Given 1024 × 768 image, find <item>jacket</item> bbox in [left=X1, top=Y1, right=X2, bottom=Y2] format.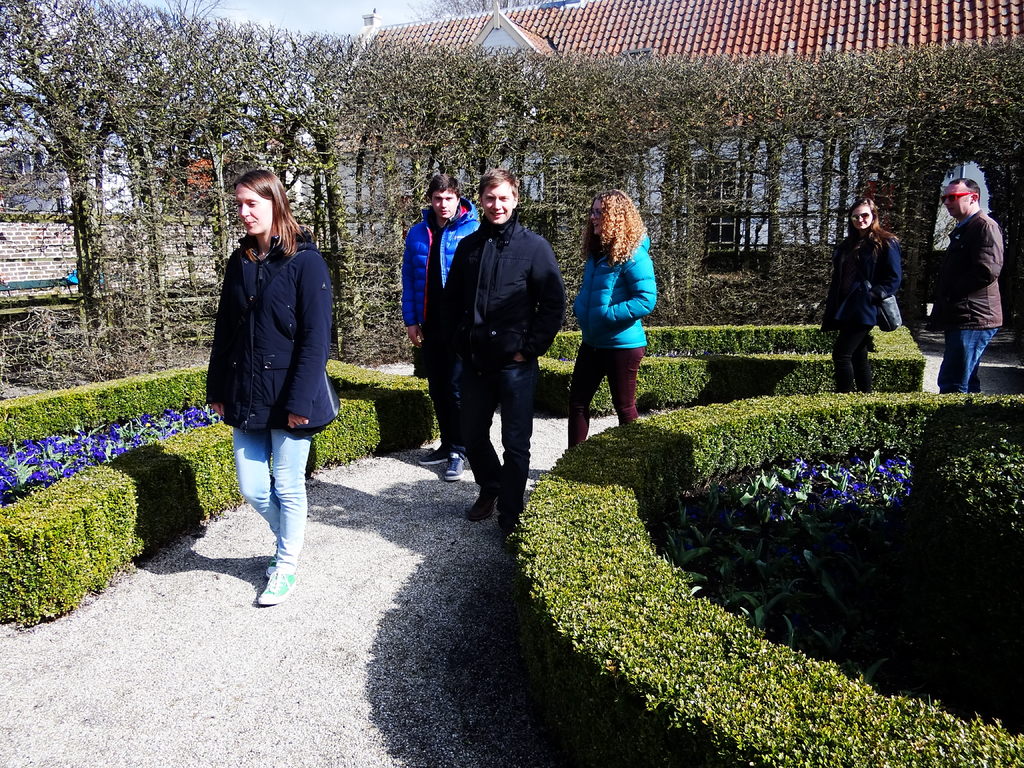
[left=435, top=207, right=572, bottom=371].
